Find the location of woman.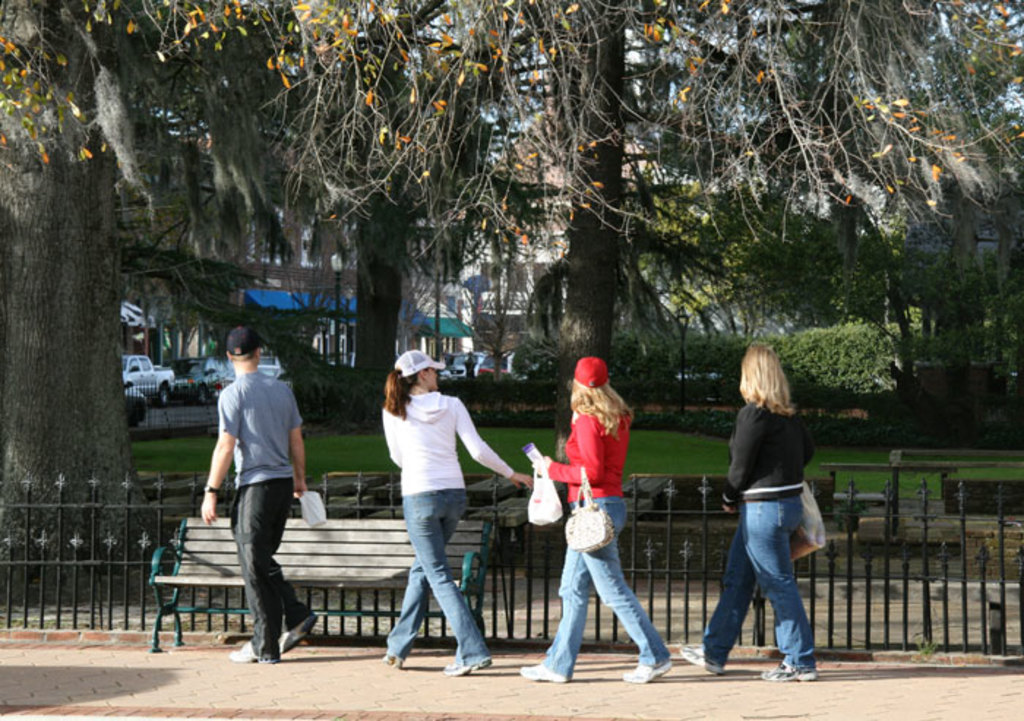
Location: x1=383, y1=354, x2=532, y2=676.
